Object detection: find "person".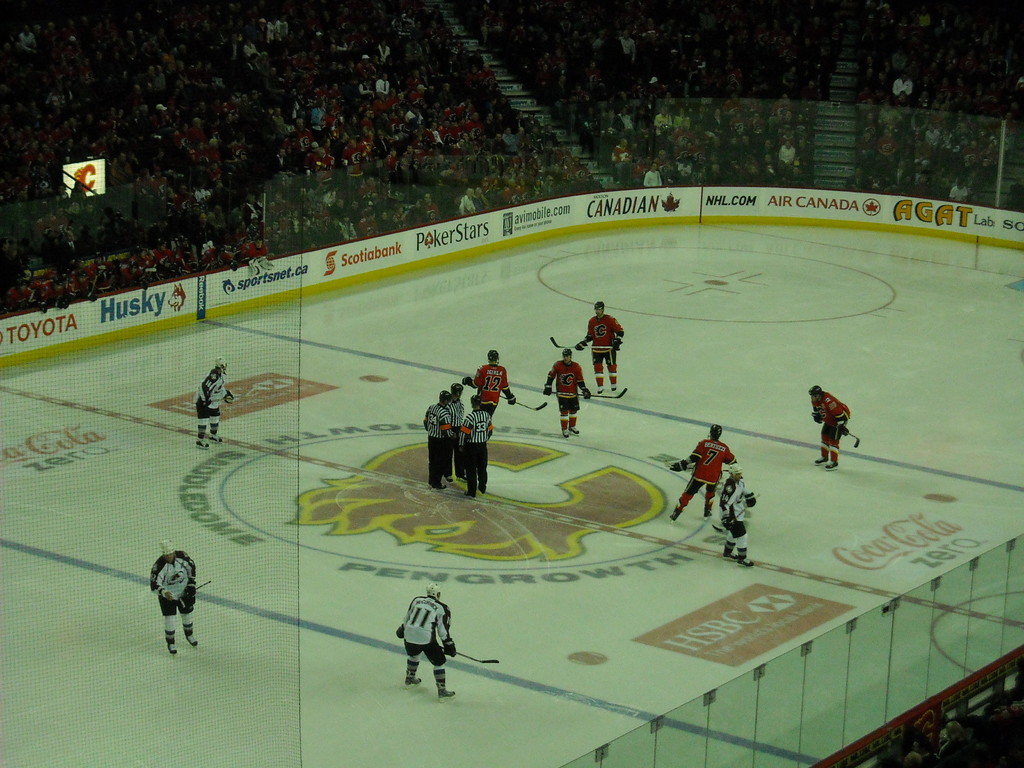
box=[467, 348, 516, 421].
